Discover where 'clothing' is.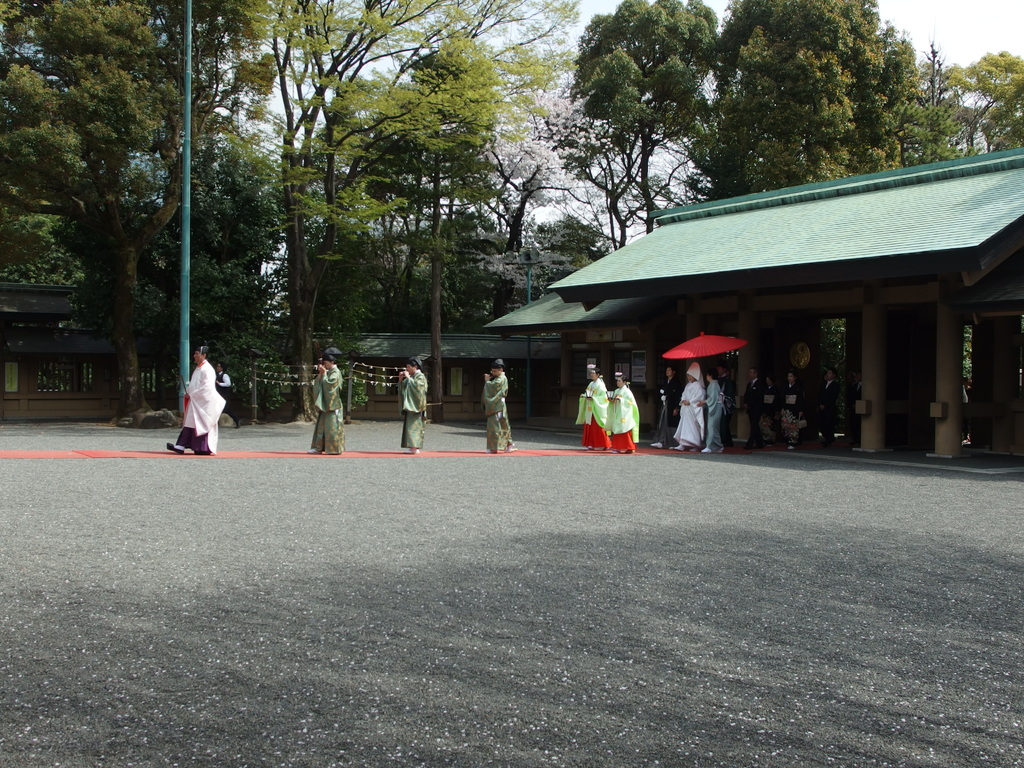
Discovered at left=745, top=378, right=765, bottom=442.
